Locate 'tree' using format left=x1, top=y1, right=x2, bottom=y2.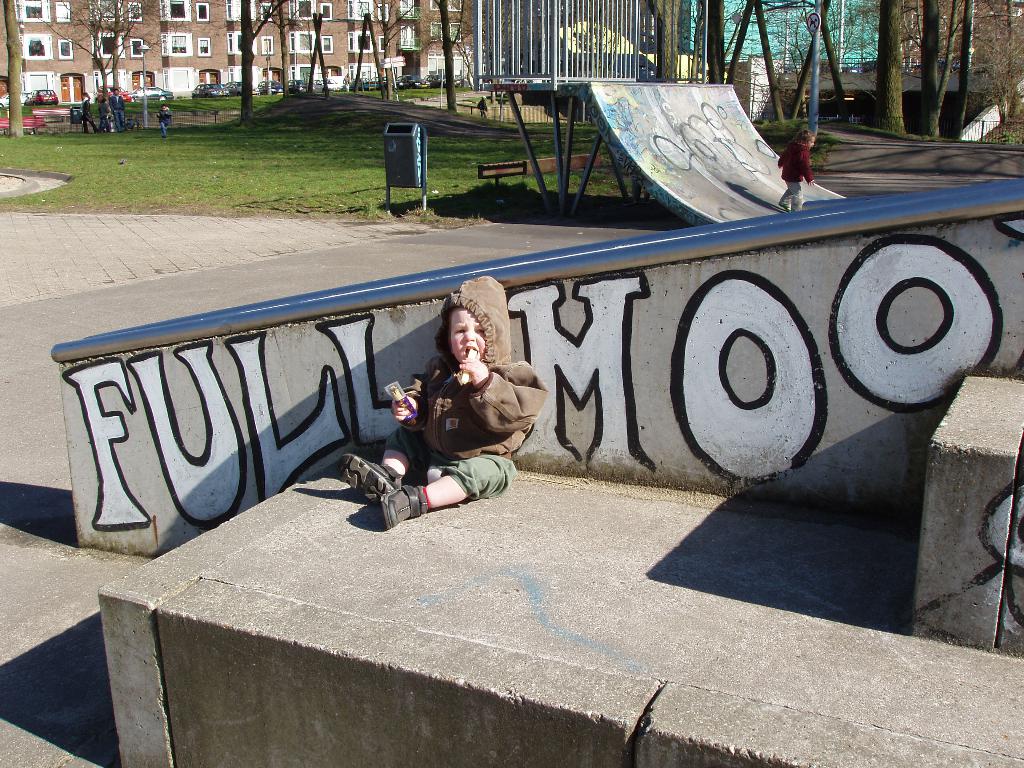
left=35, top=0, right=109, bottom=97.
